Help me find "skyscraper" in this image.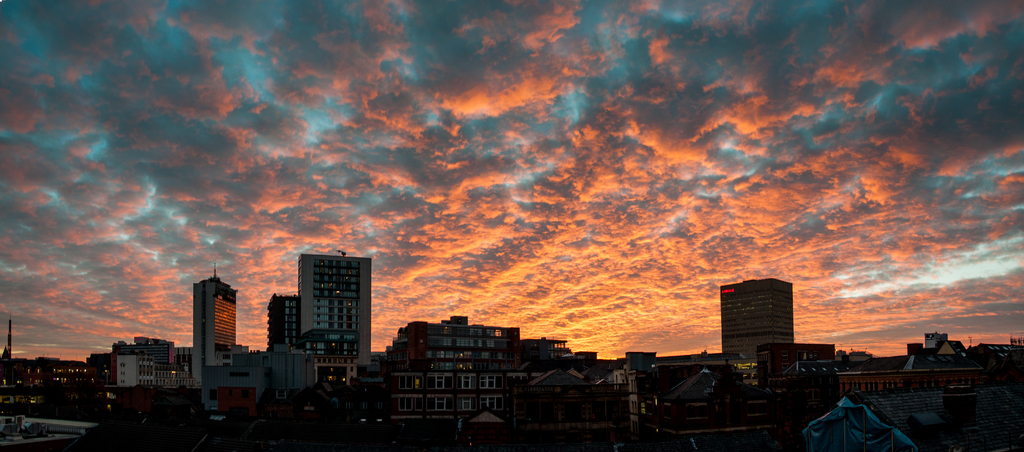
Found it: (293,246,374,366).
